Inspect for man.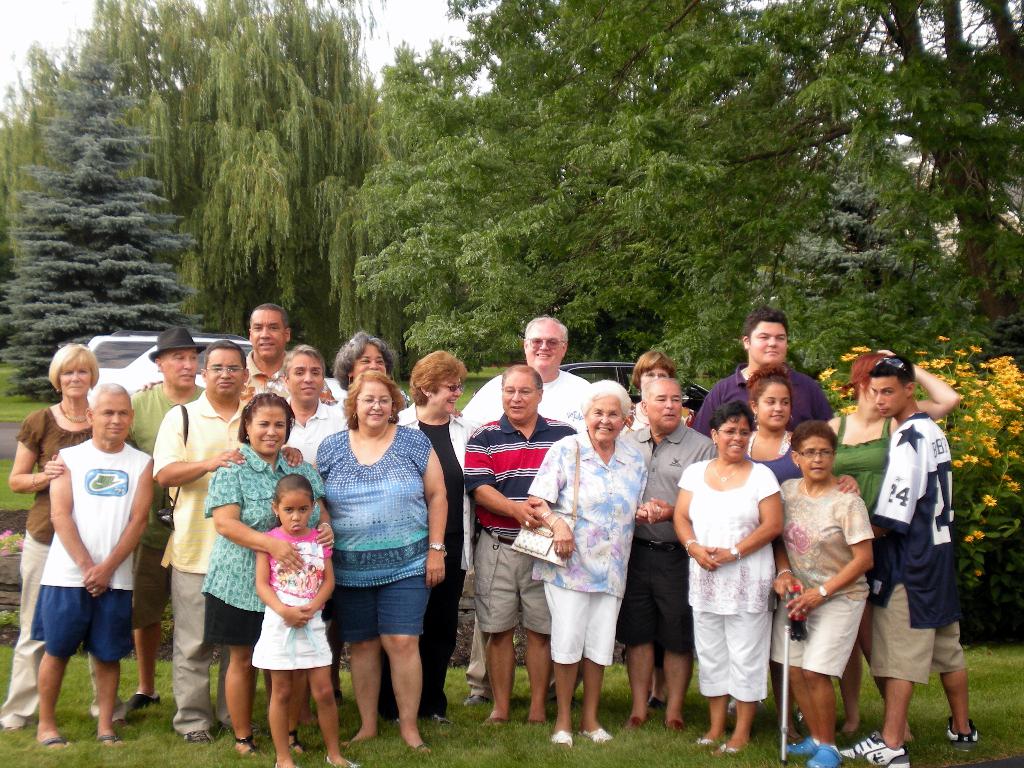
Inspection: 693 306 840 433.
